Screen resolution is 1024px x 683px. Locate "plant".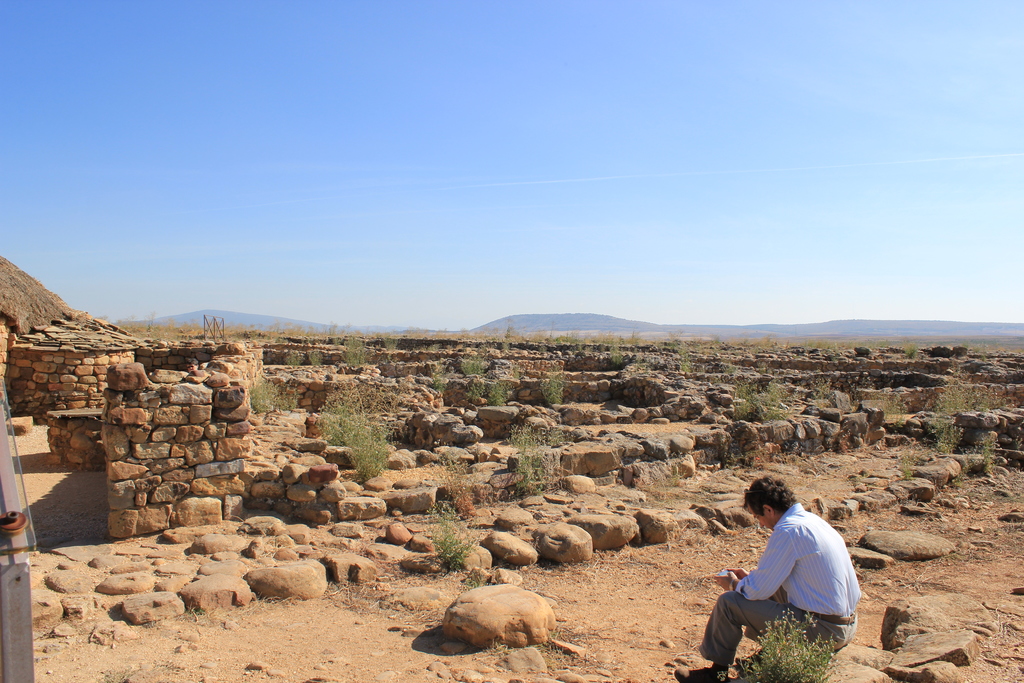
[left=283, top=336, right=304, bottom=366].
